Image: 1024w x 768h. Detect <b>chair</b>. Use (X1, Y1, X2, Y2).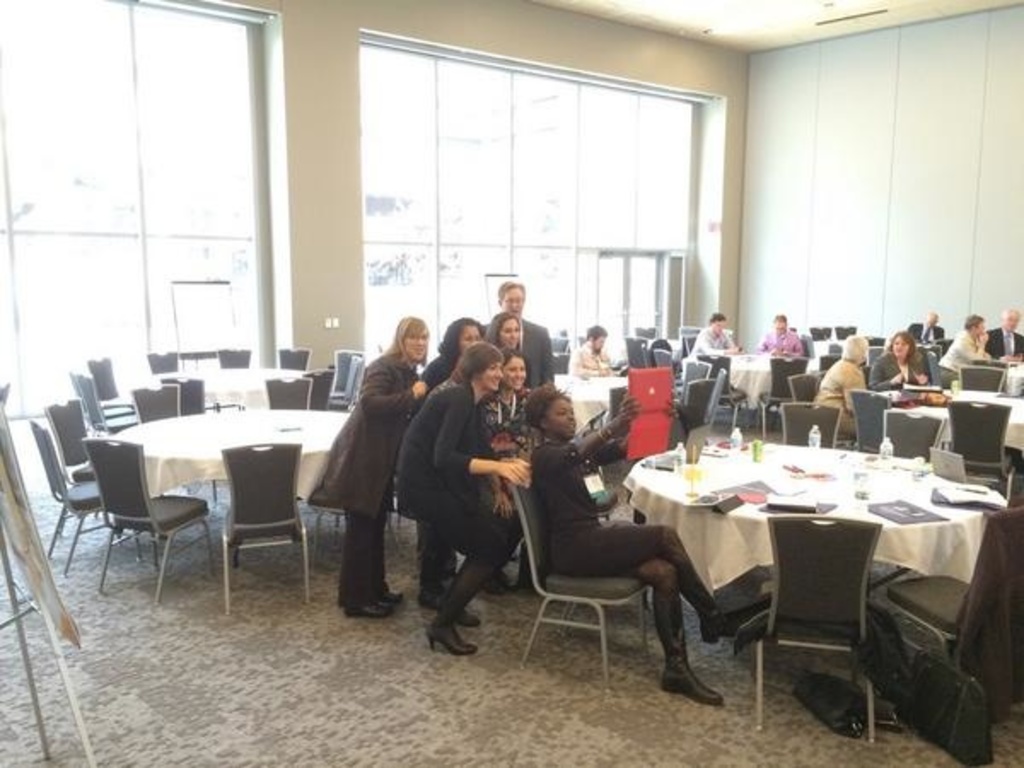
(87, 358, 135, 411).
